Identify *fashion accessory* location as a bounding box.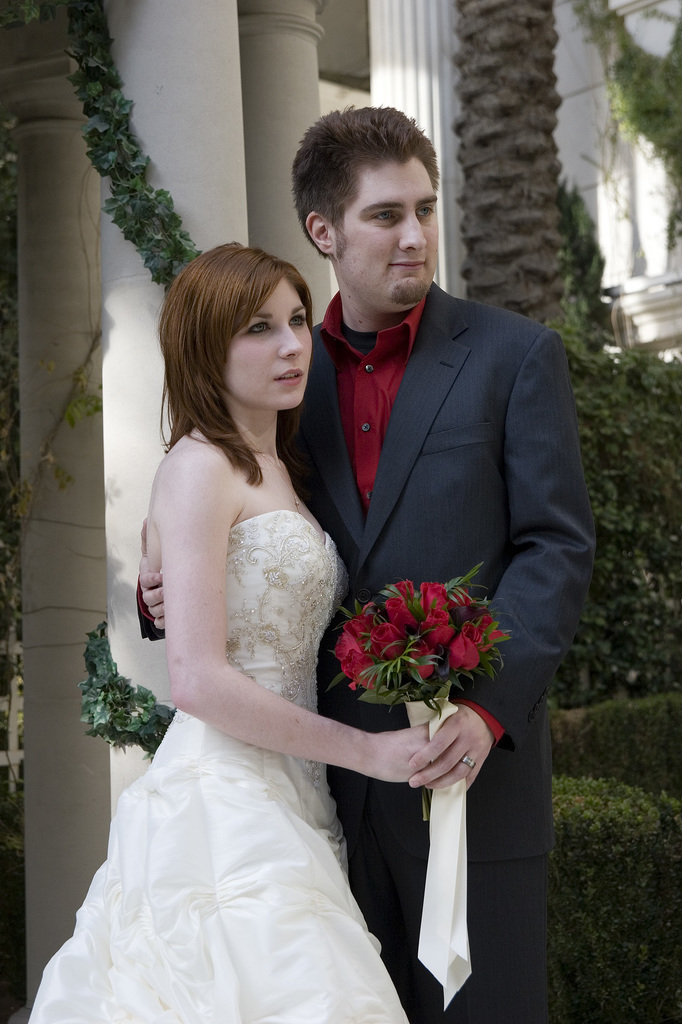
(left=243, top=429, right=303, bottom=511).
